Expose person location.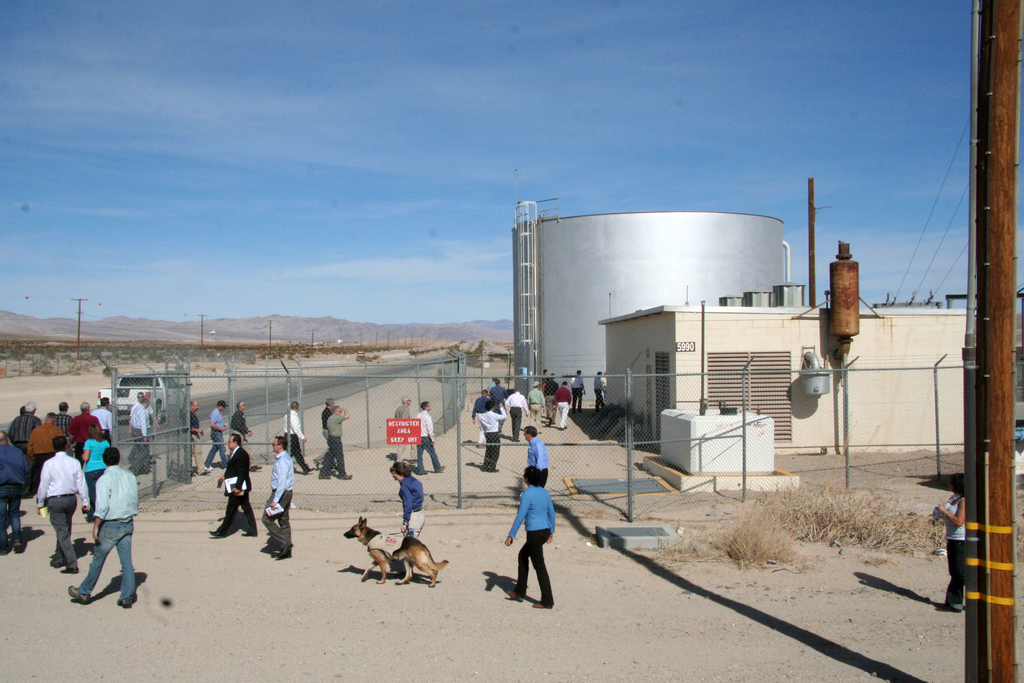
Exposed at Rect(593, 368, 609, 416).
